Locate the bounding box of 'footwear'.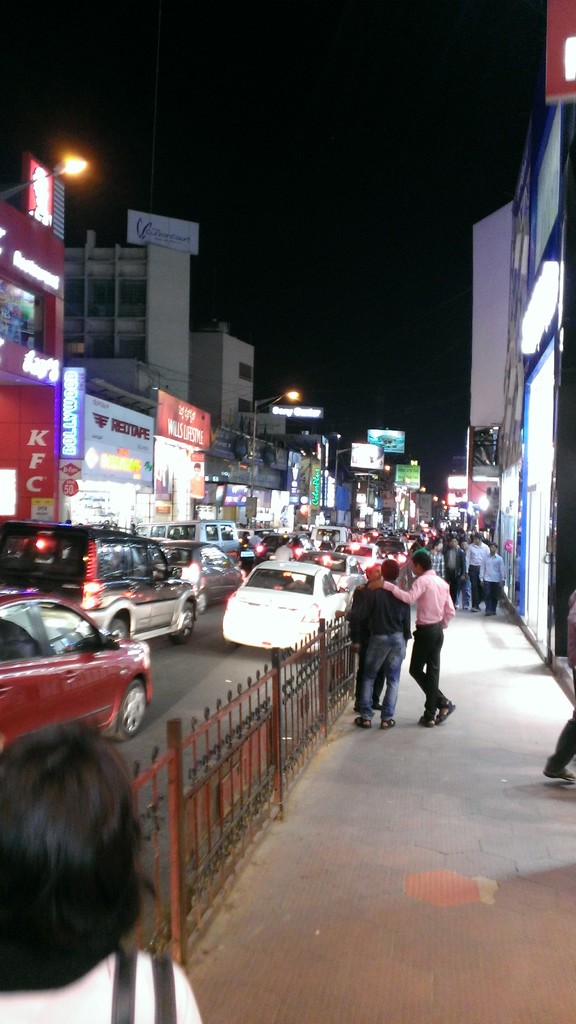
Bounding box: left=453, top=604, right=458, bottom=609.
